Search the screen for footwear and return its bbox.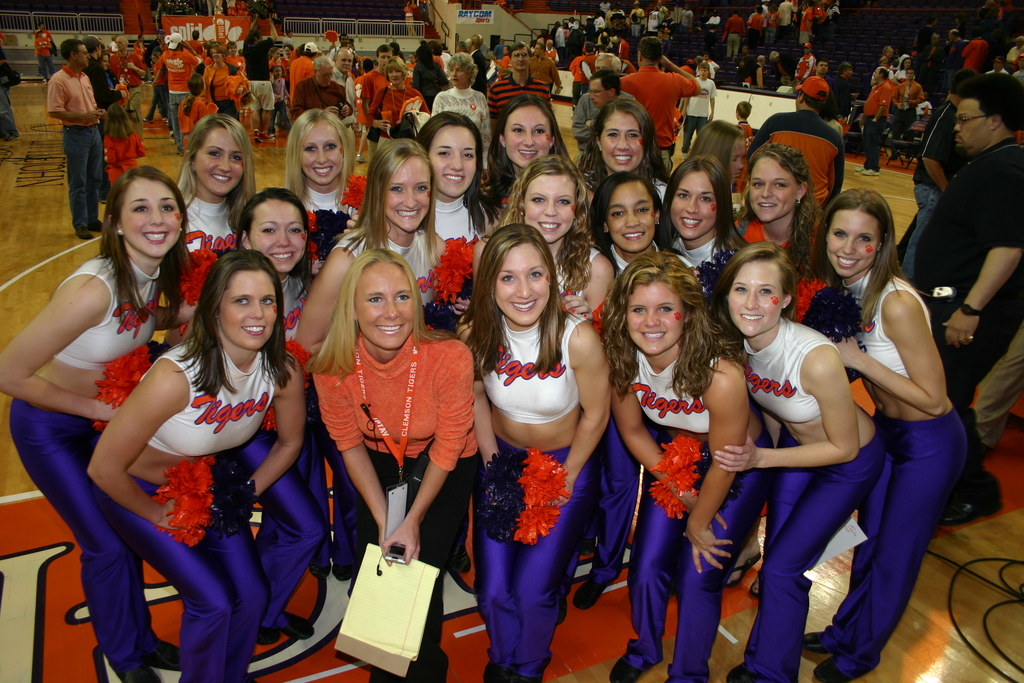
Found: box=[610, 650, 651, 680].
